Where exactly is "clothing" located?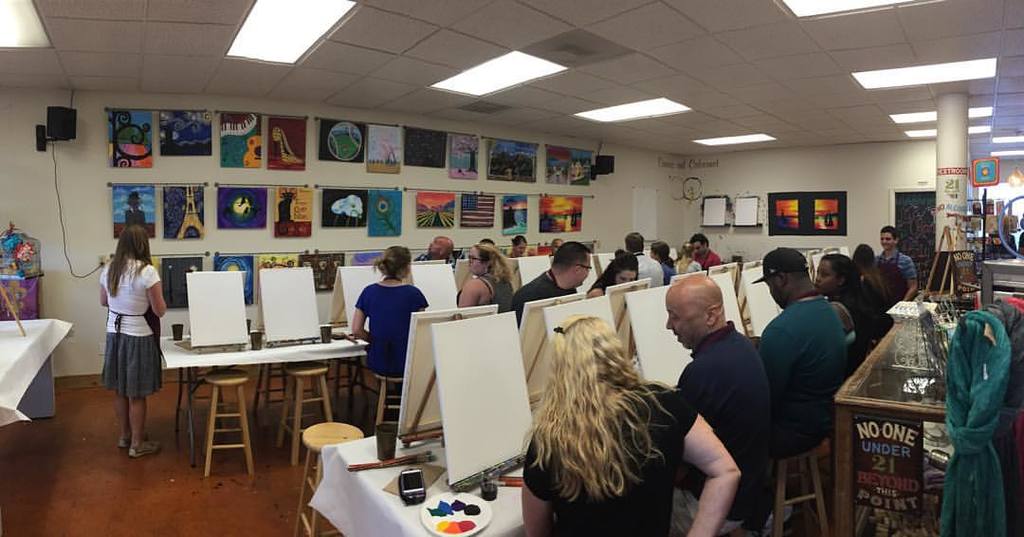
Its bounding box is box=[656, 261, 676, 289].
